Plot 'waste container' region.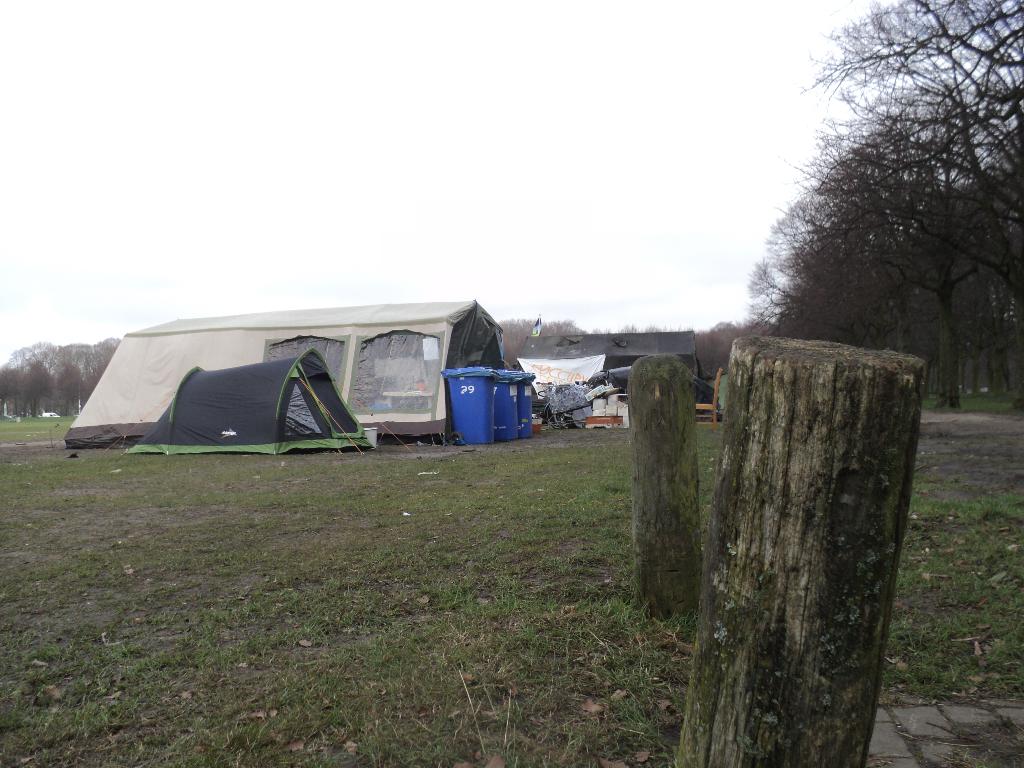
Plotted at detection(497, 365, 515, 441).
